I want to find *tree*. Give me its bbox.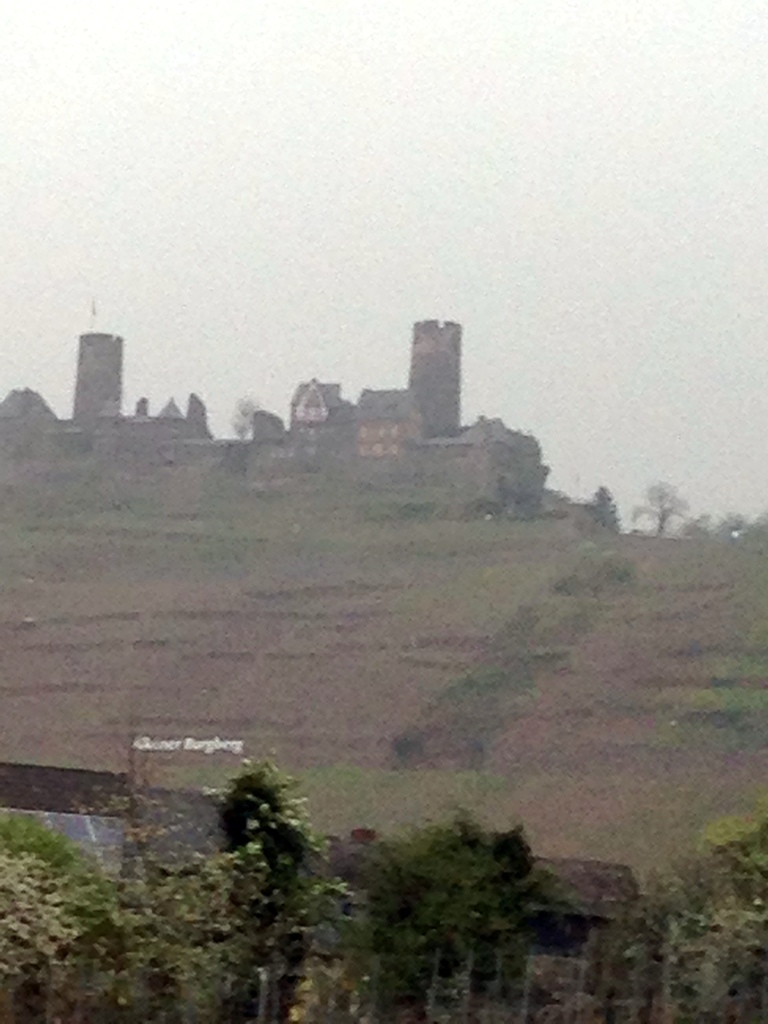
bbox=(210, 758, 322, 1017).
